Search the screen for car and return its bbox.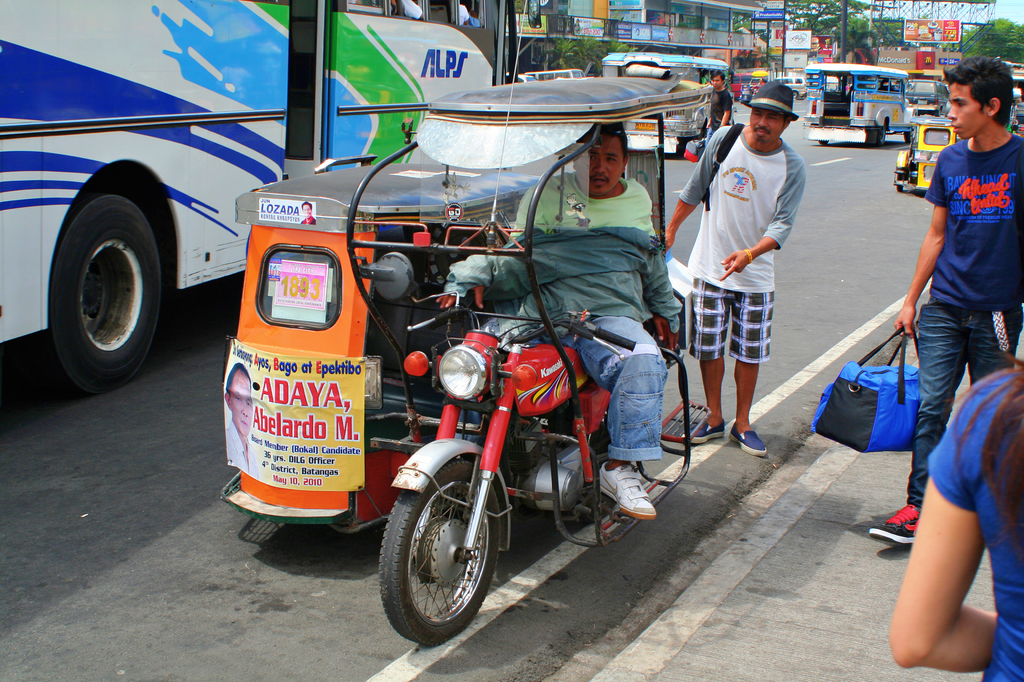
Found: (x1=803, y1=63, x2=916, y2=144).
